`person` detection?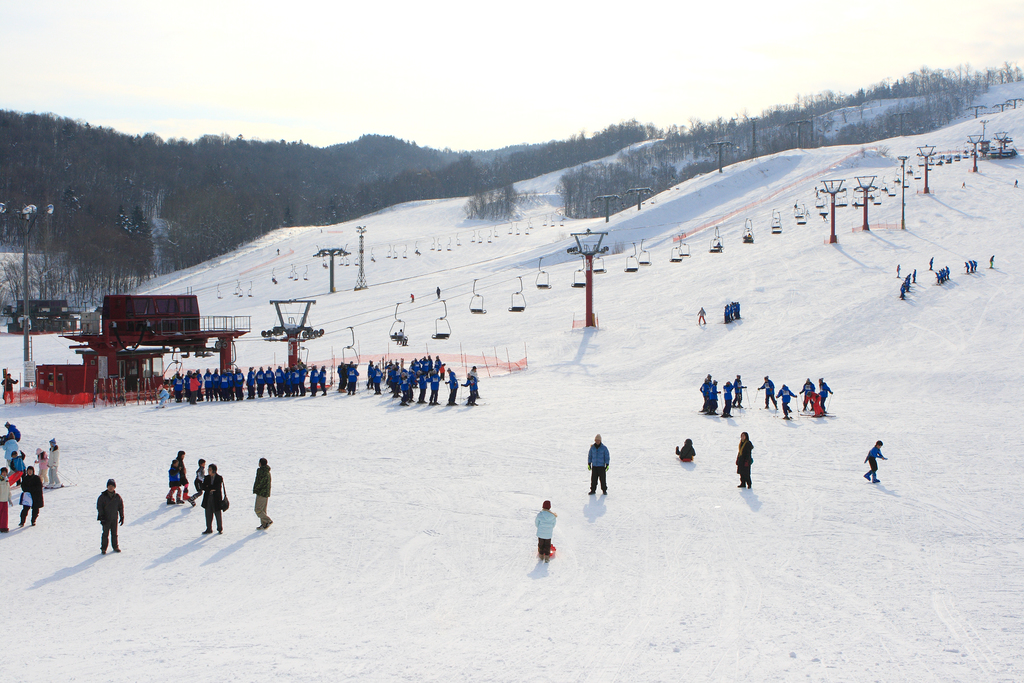
x1=461 y1=373 x2=481 y2=404
